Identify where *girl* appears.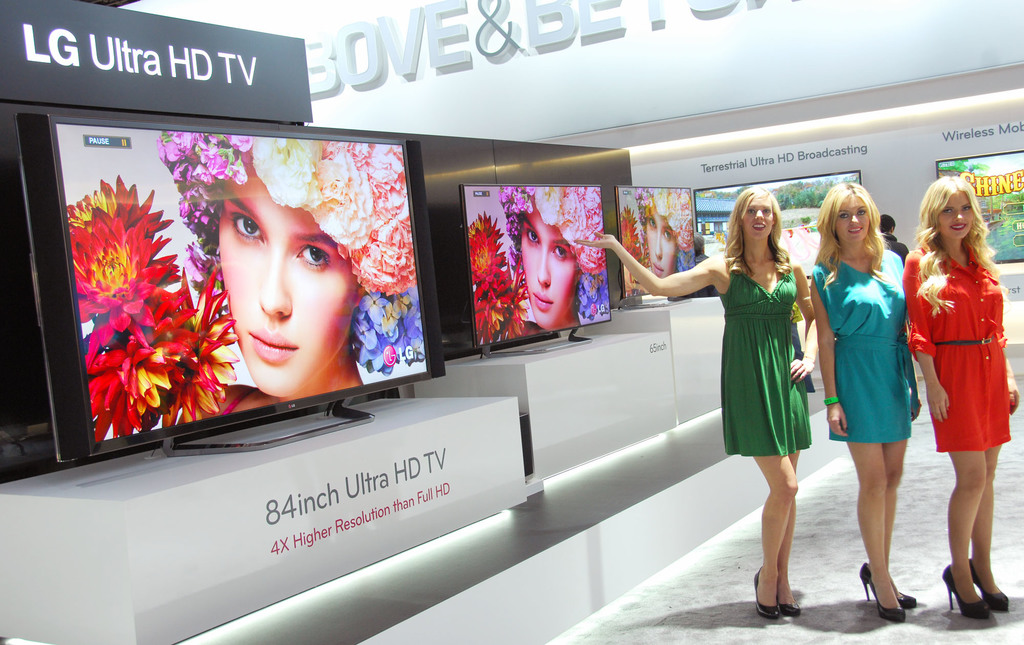
Appears at detection(490, 179, 610, 333).
